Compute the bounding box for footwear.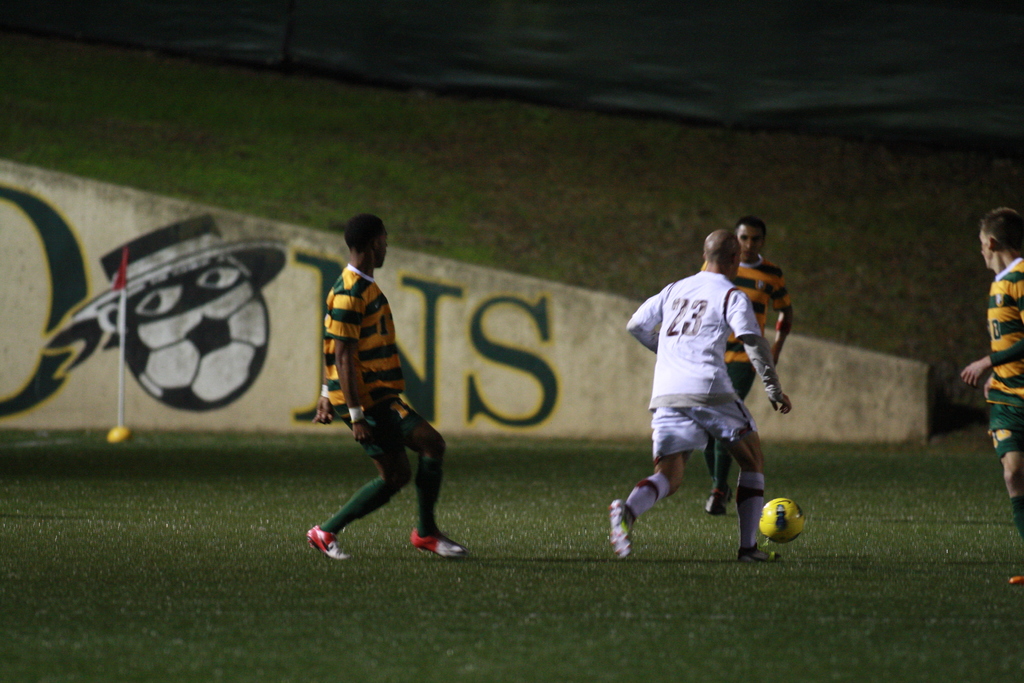
[307,527,349,558].
